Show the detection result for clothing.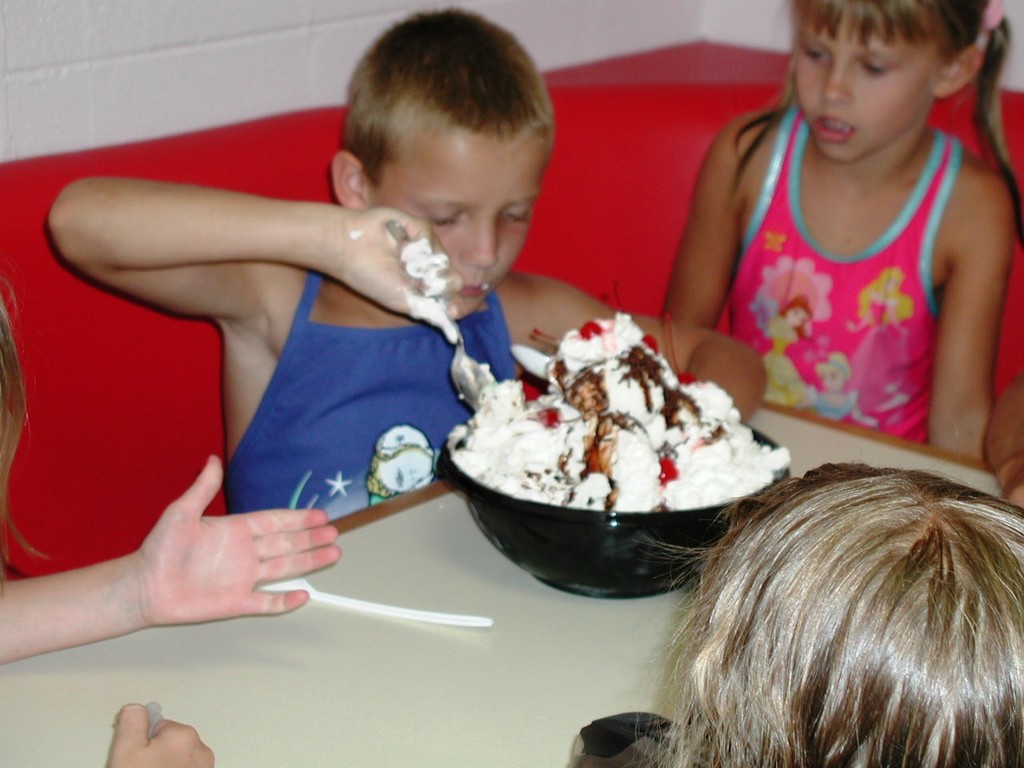
727,101,941,439.
